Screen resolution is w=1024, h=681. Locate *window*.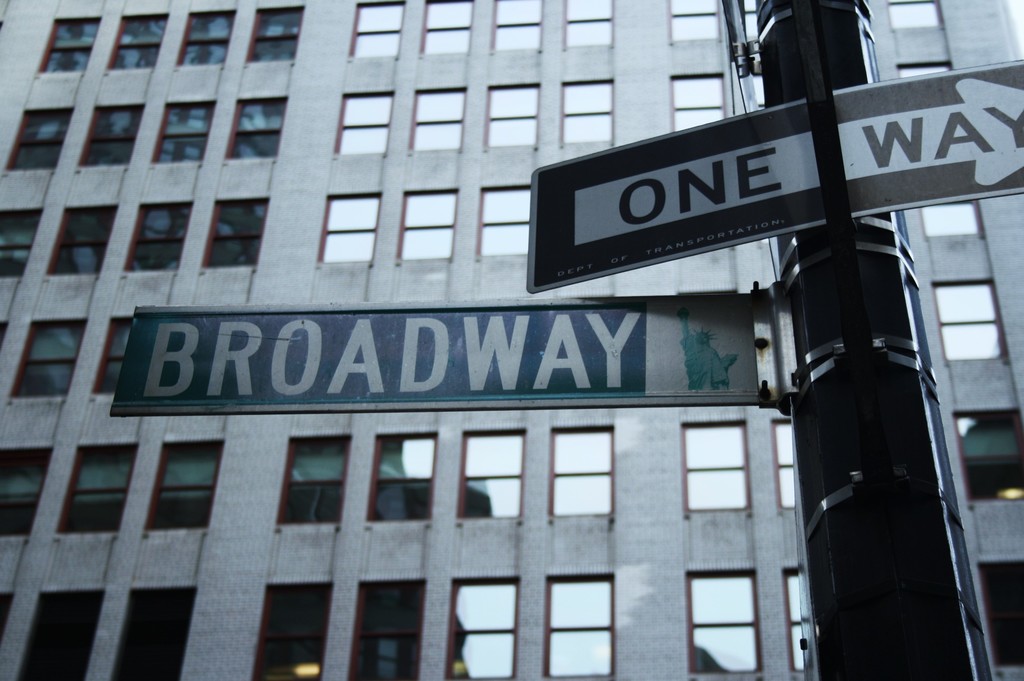
left=897, top=60, right=952, bottom=80.
